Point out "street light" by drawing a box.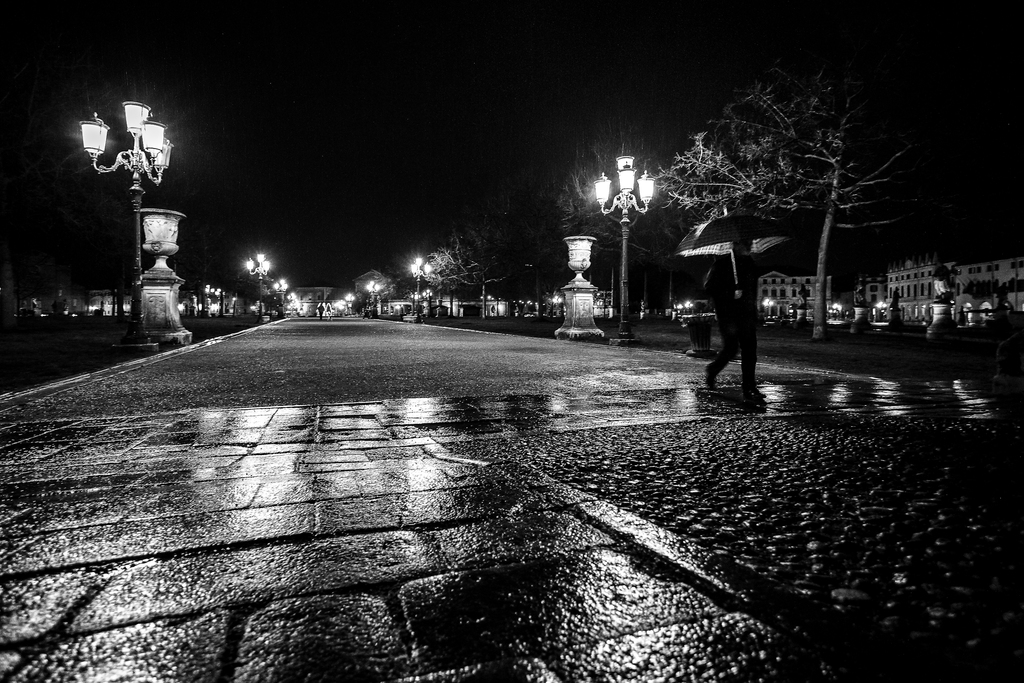
<box>761,293,776,316</box>.
